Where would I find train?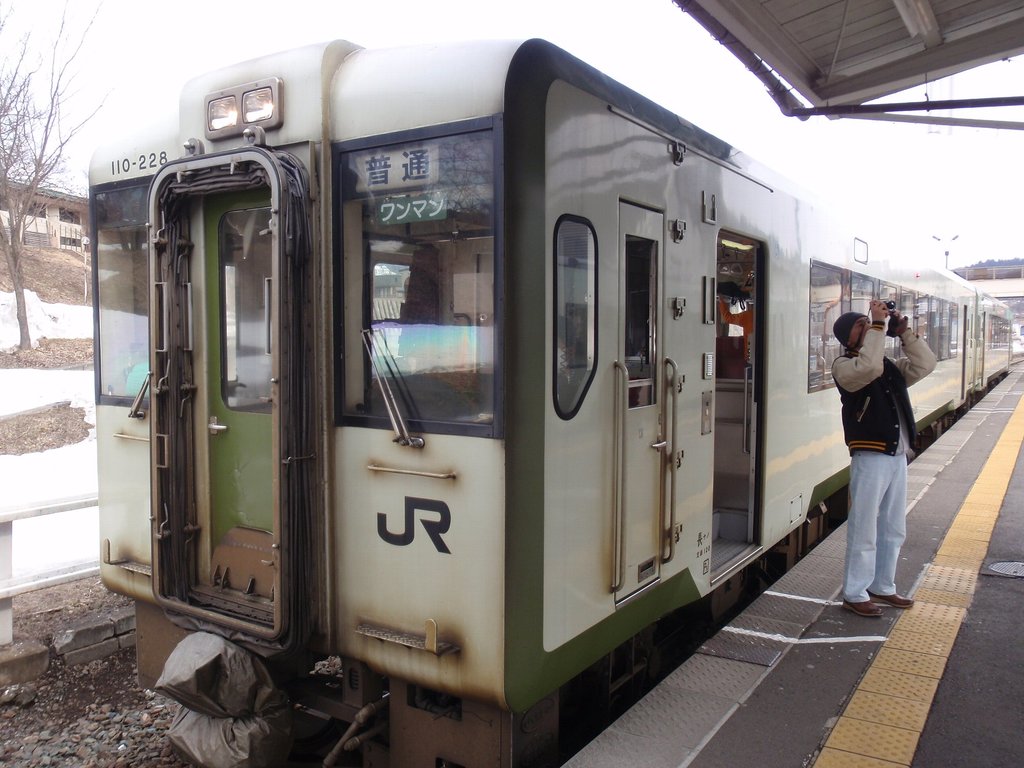
At 90:38:1012:767.
